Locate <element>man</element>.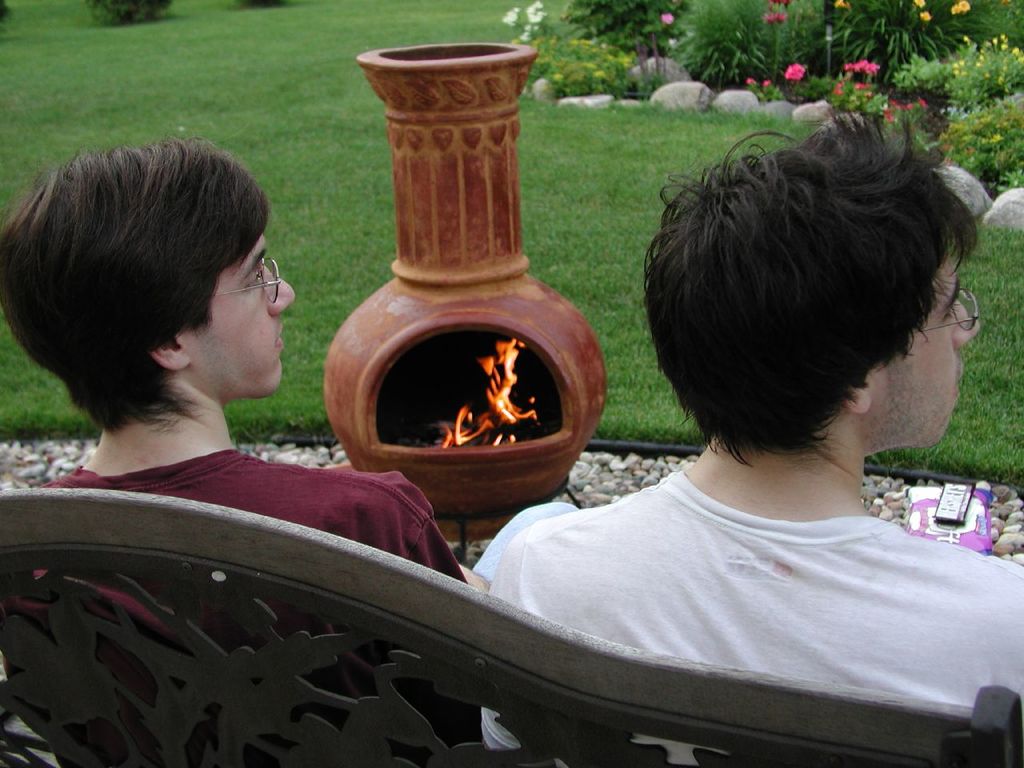
Bounding box: x1=0, y1=139, x2=474, y2=767.
